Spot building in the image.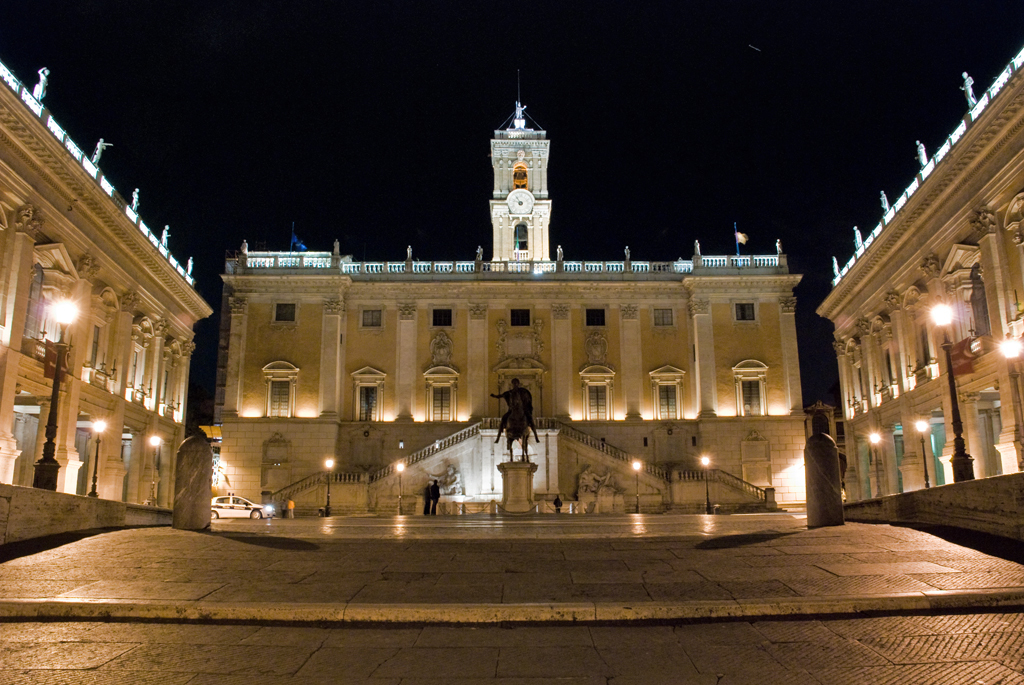
building found at [0,64,213,506].
